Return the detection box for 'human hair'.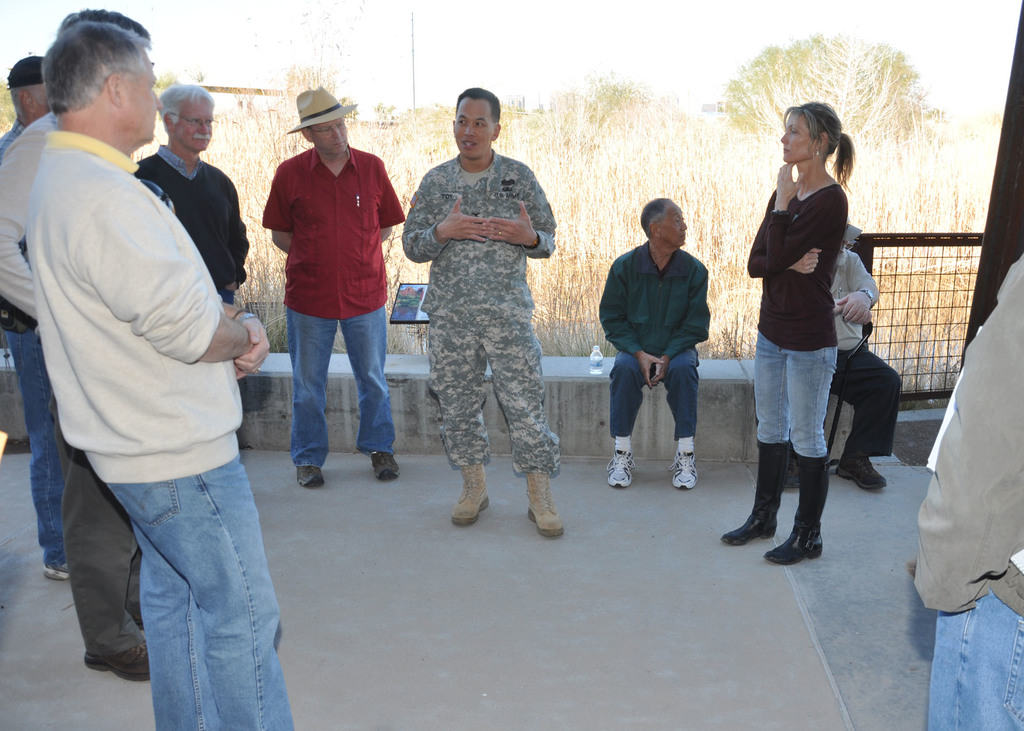
453, 82, 499, 131.
